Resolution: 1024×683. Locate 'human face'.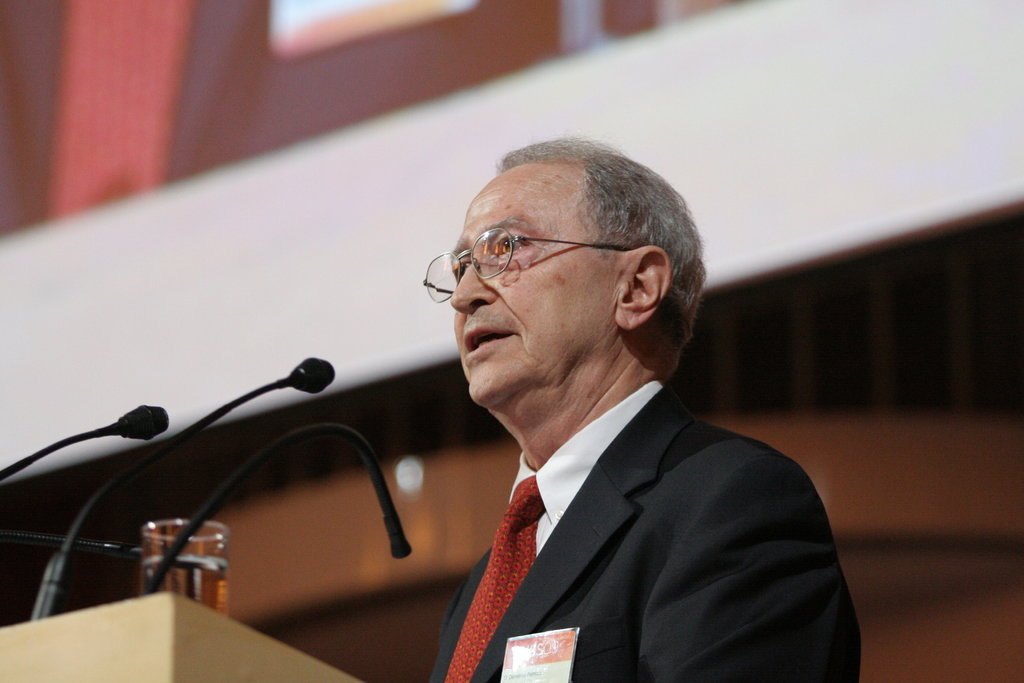
BBox(436, 161, 620, 409).
